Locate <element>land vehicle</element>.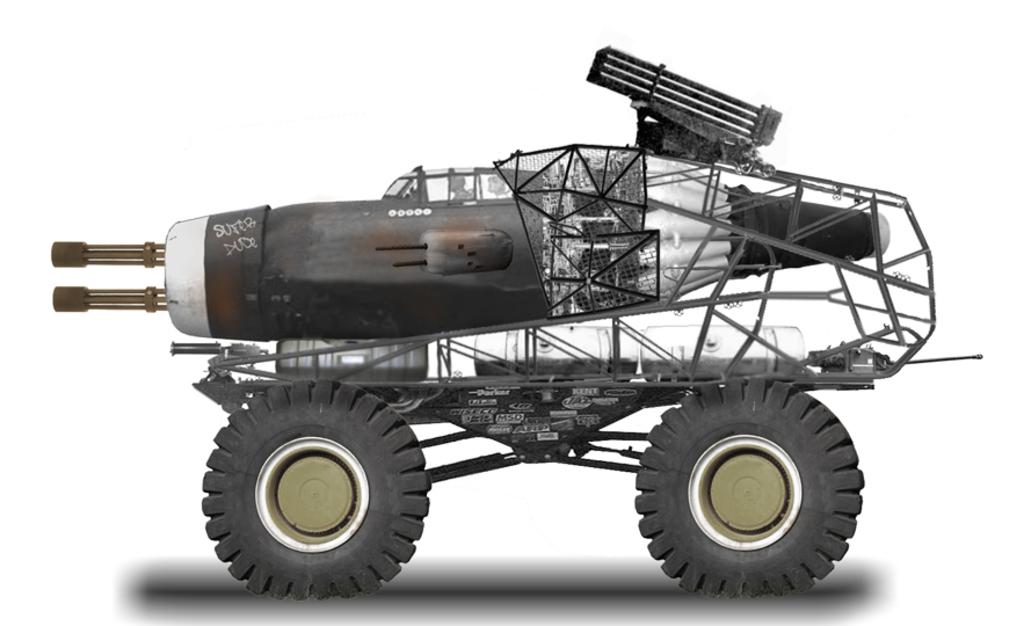
Bounding box: detection(17, 82, 972, 597).
